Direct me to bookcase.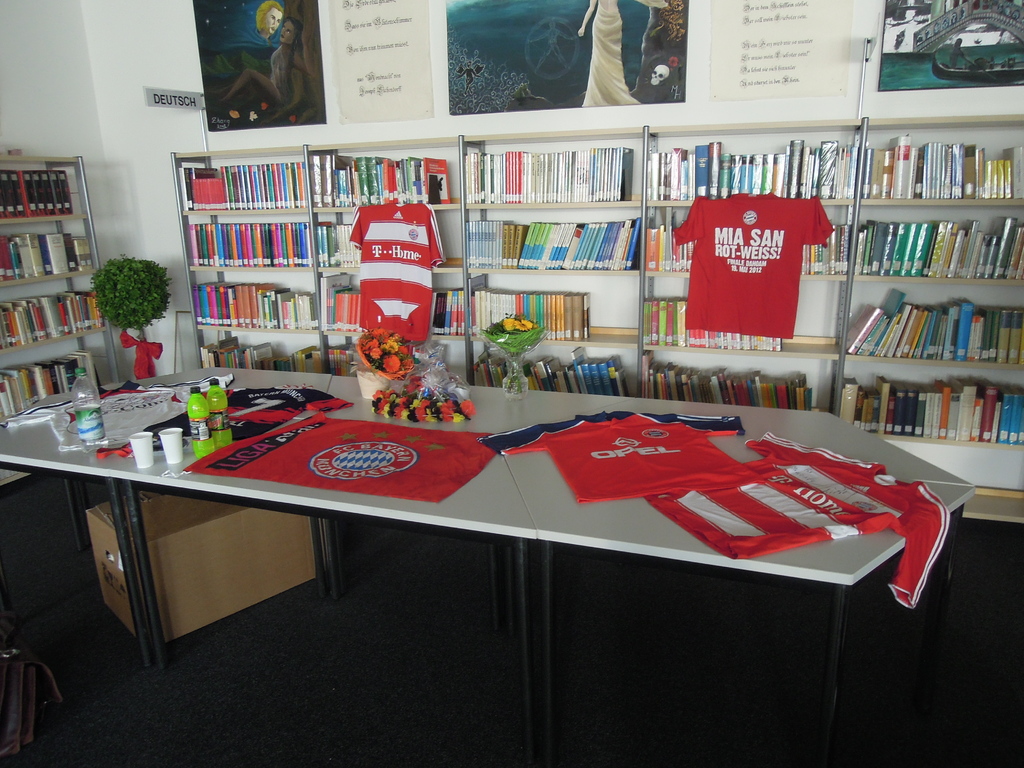
Direction: bbox(170, 149, 1023, 451).
